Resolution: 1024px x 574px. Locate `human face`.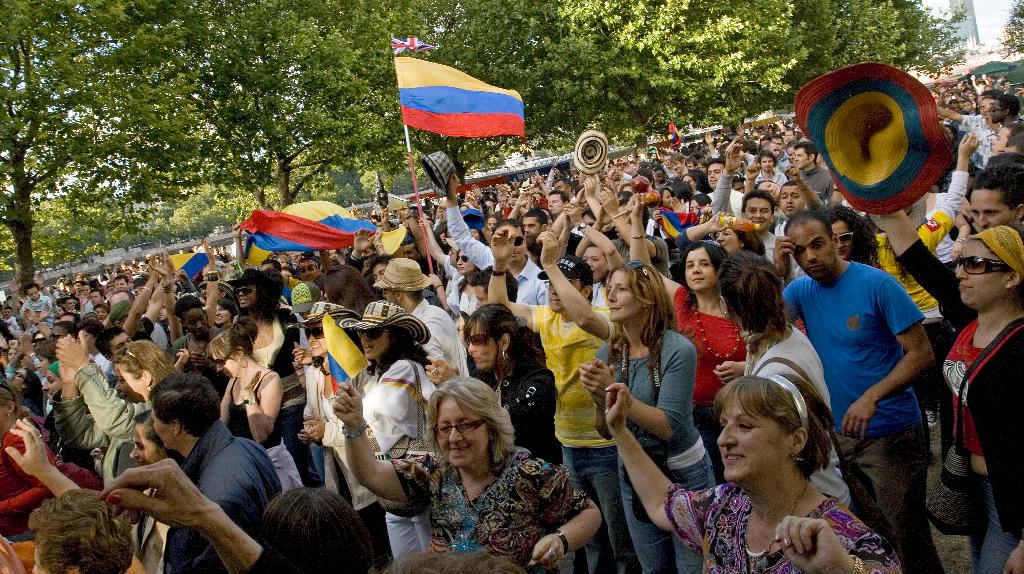
[356, 322, 392, 361].
